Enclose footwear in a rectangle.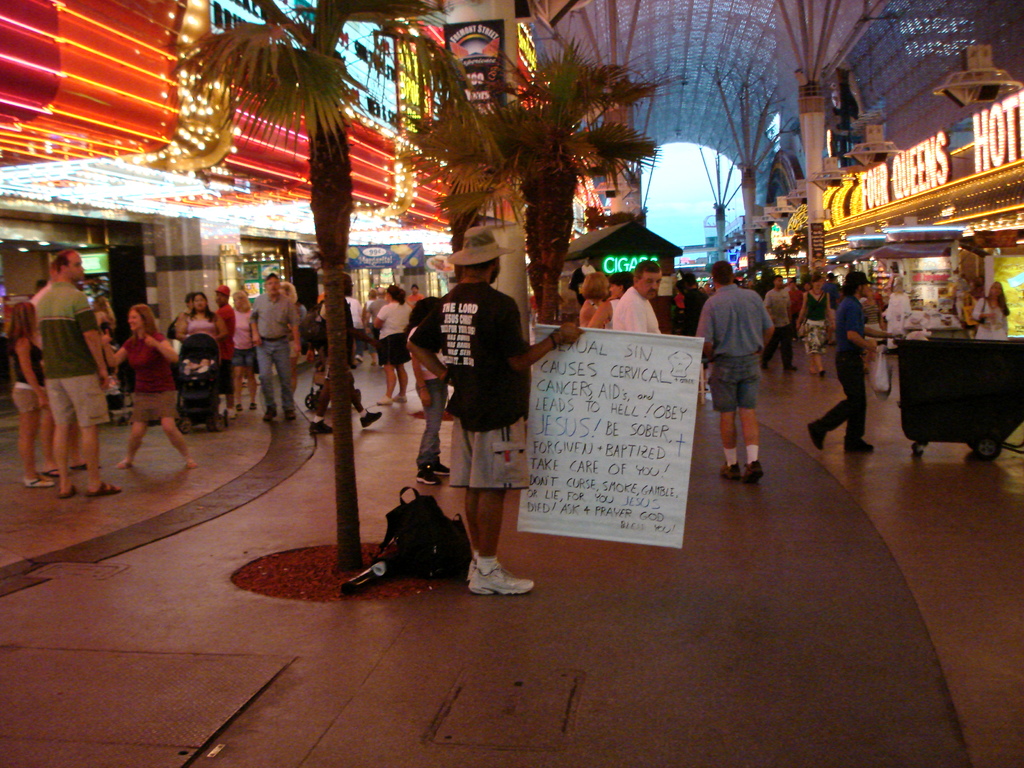
region(470, 561, 475, 572).
